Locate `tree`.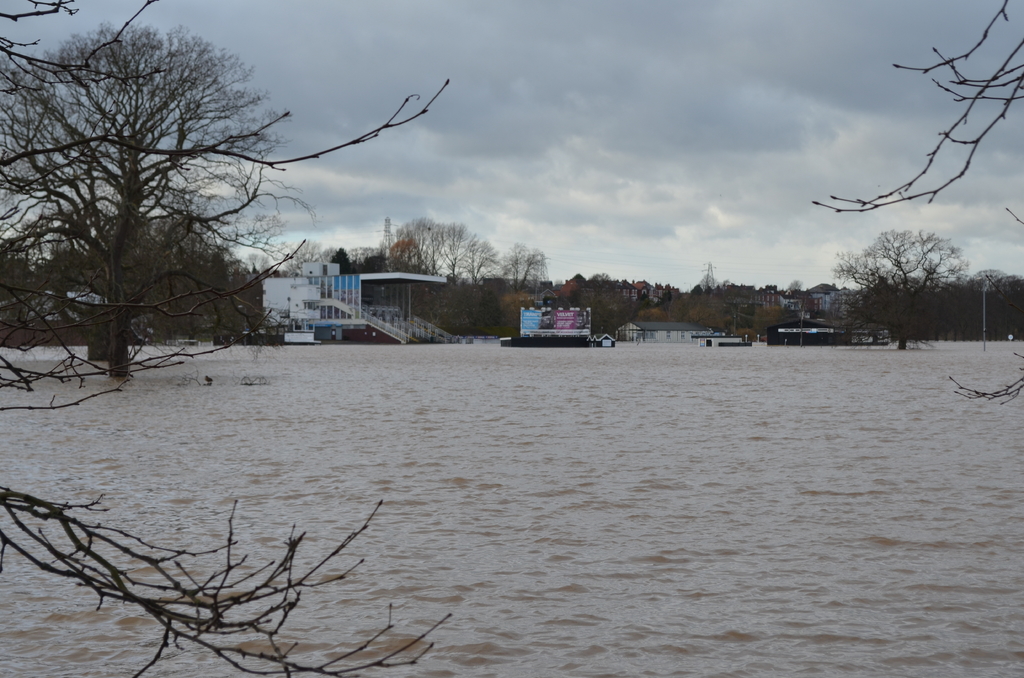
Bounding box: 806/0/1023/410.
